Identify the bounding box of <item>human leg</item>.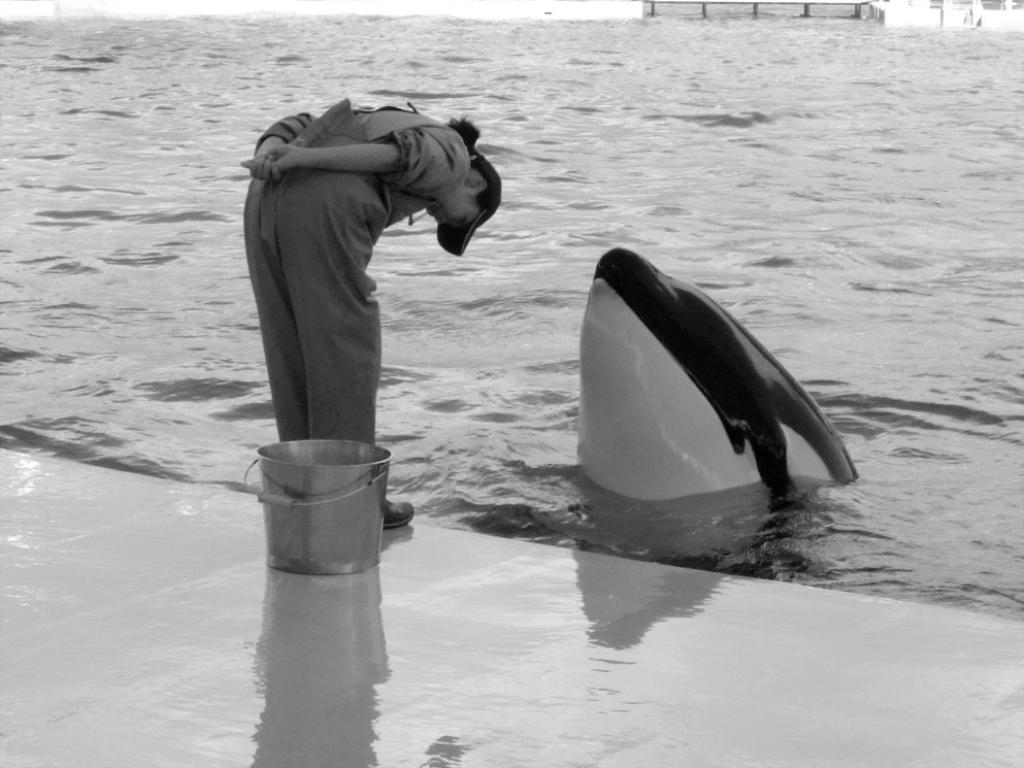
[x1=274, y1=168, x2=411, y2=531].
